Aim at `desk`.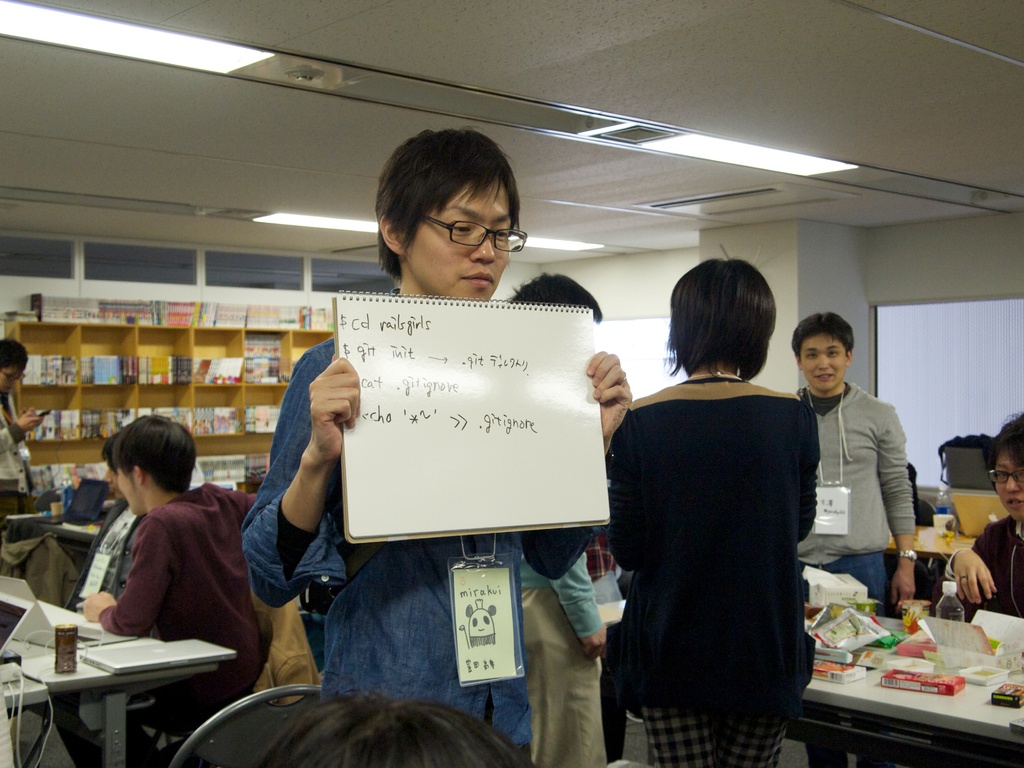
Aimed at (5,611,286,733).
